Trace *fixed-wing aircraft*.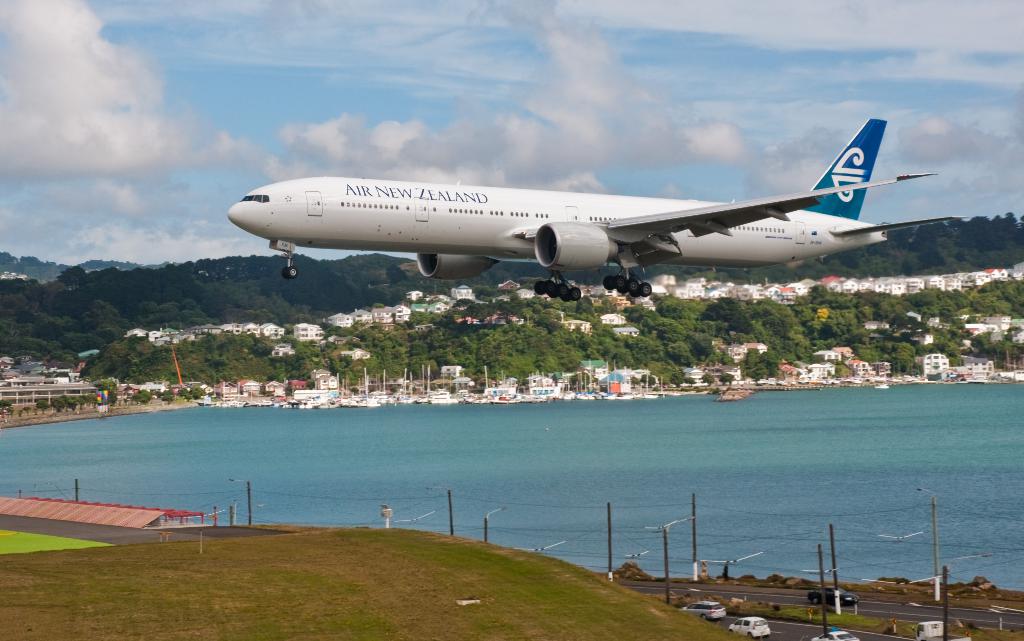
Traced to (x1=227, y1=118, x2=941, y2=298).
